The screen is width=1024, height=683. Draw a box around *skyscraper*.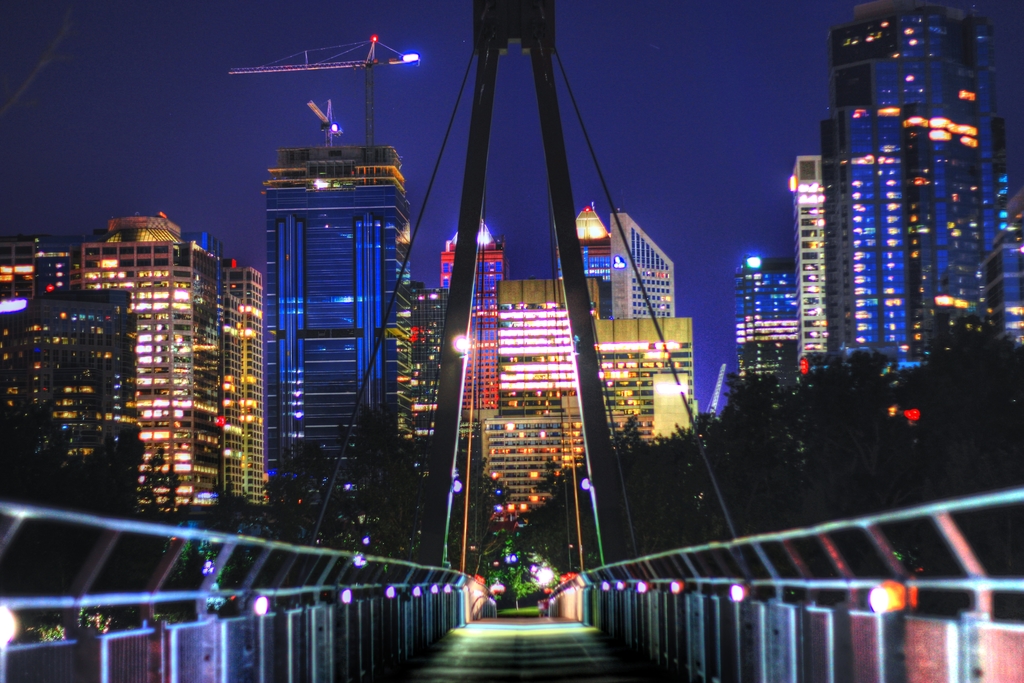
<box>433,234,515,436</box>.
